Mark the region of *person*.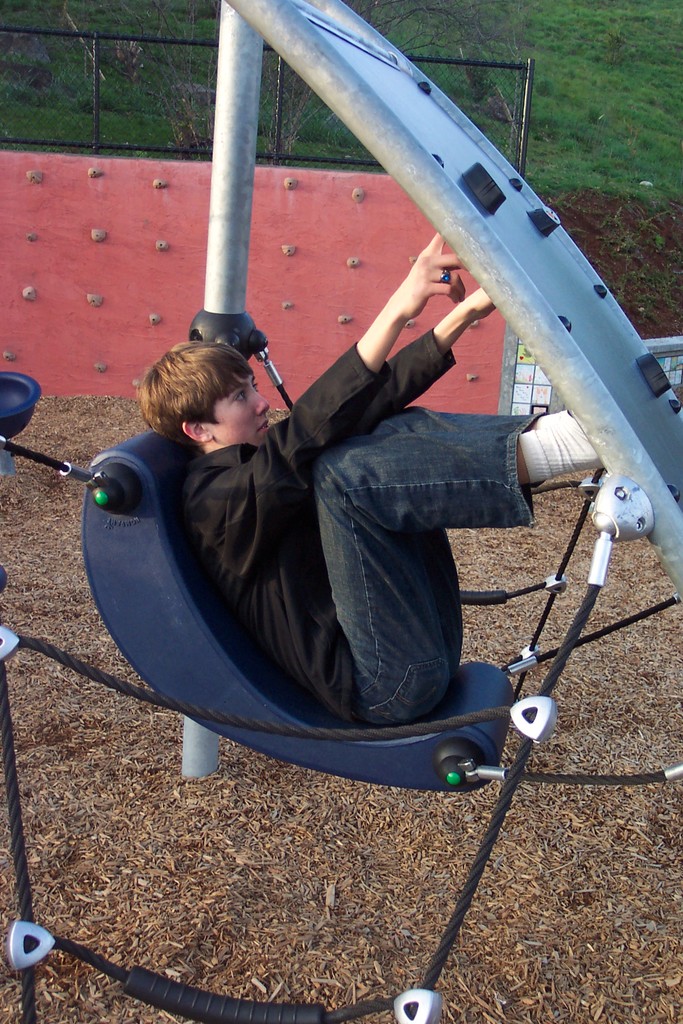
Region: x1=161 y1=222 x2=554 y2=763.
